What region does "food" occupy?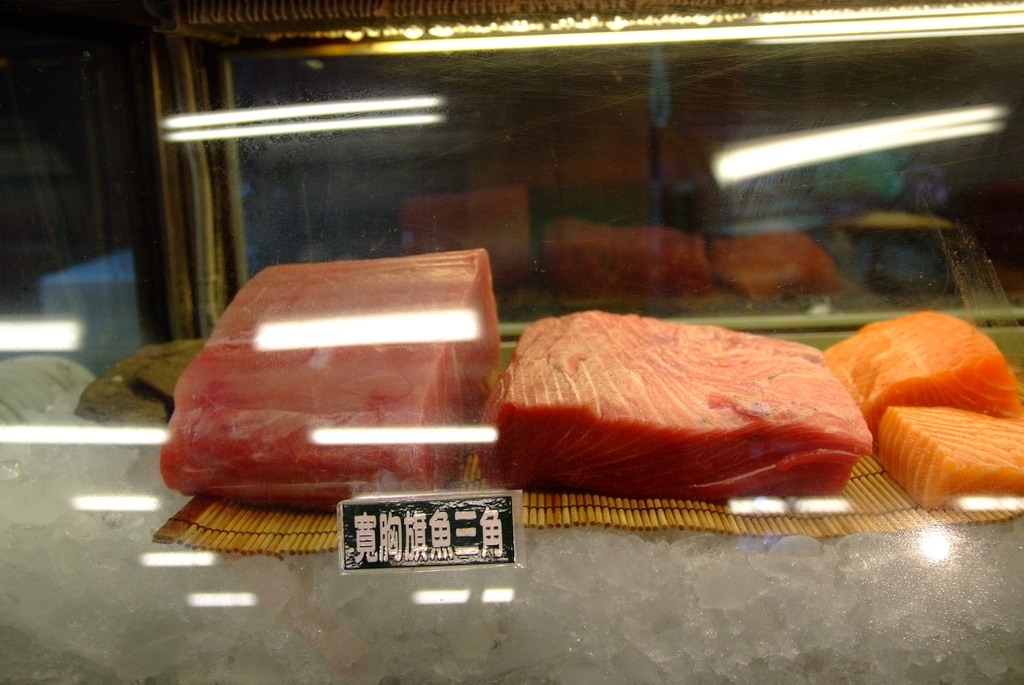
x1=477 y1=306 x2=875 y2=504.
